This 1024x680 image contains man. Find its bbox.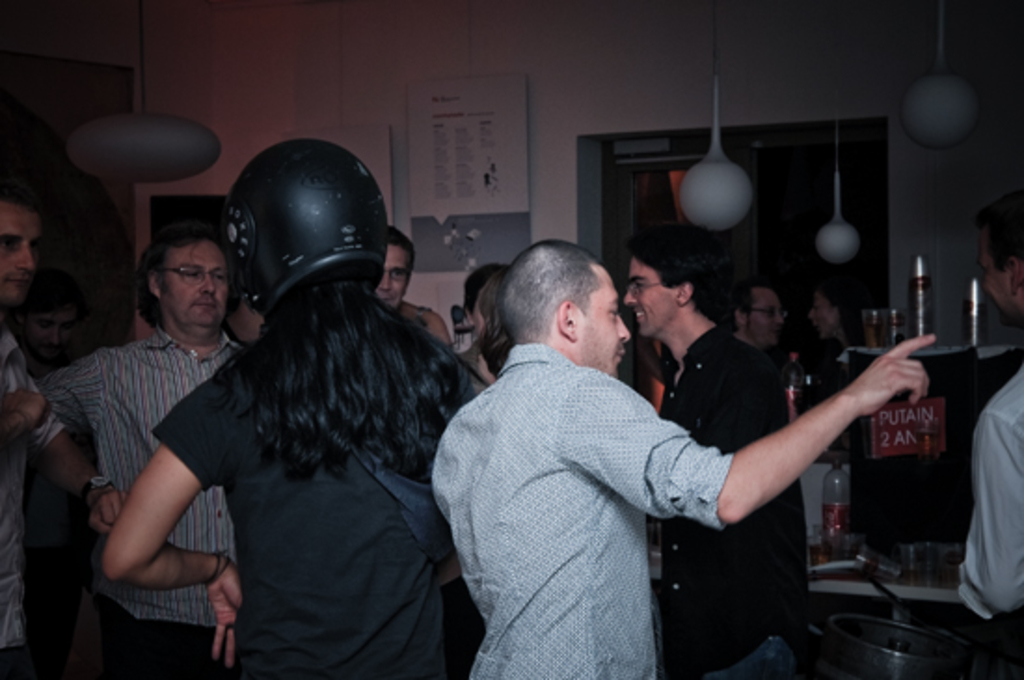
BBox(9, 276, 91, 678).
